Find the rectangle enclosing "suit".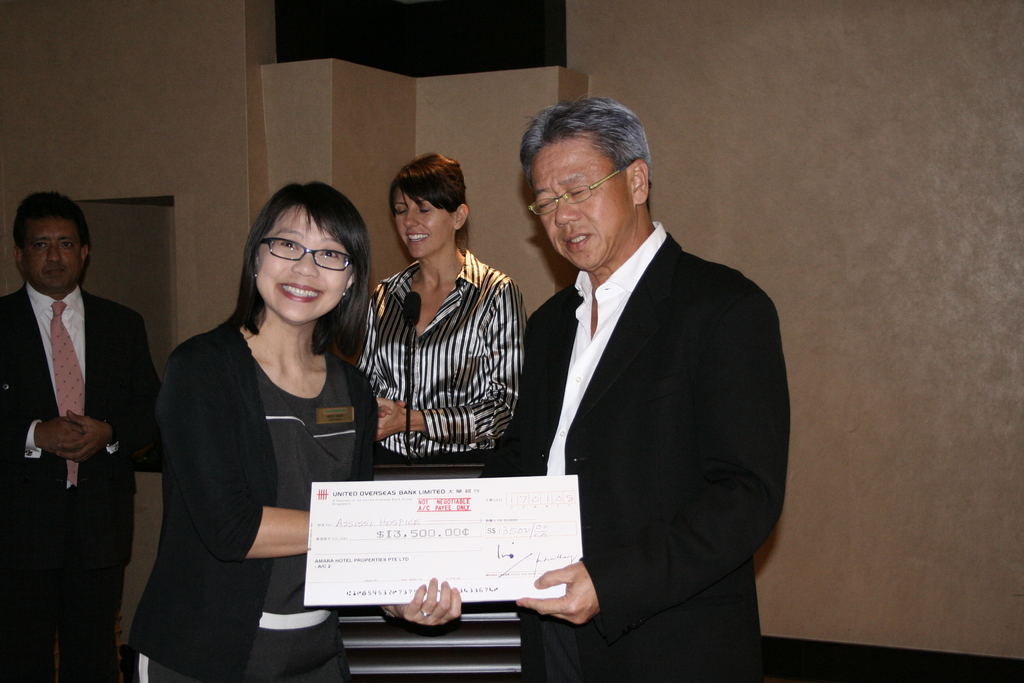
crop(124, 316, 378, 682).
